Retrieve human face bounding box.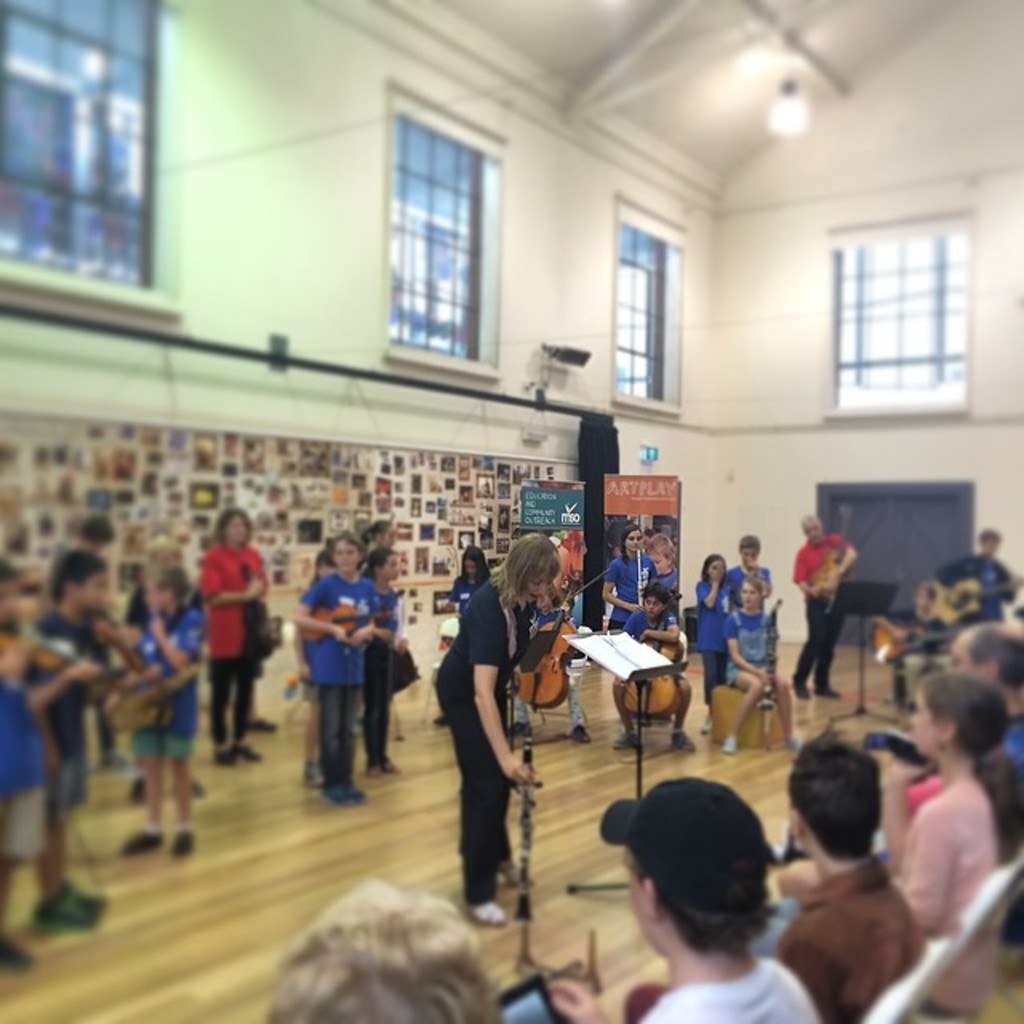
Bounding box: box(982, 538, 1000, 550).
